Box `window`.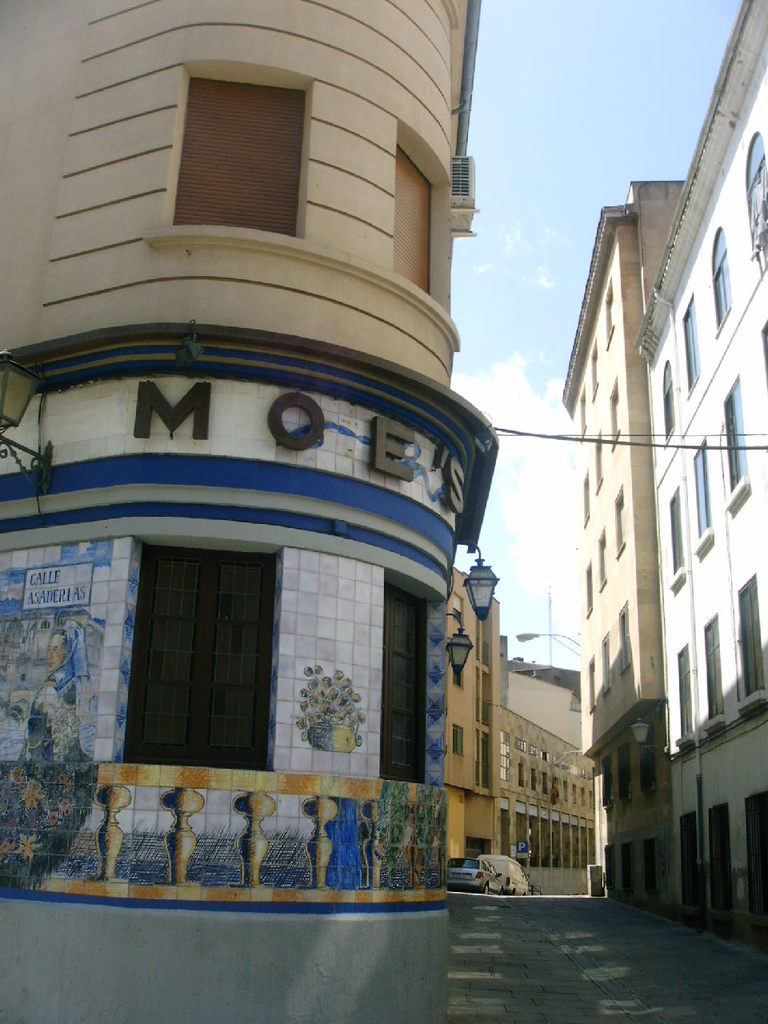
<region>588, 334, 603, 403</region>.
